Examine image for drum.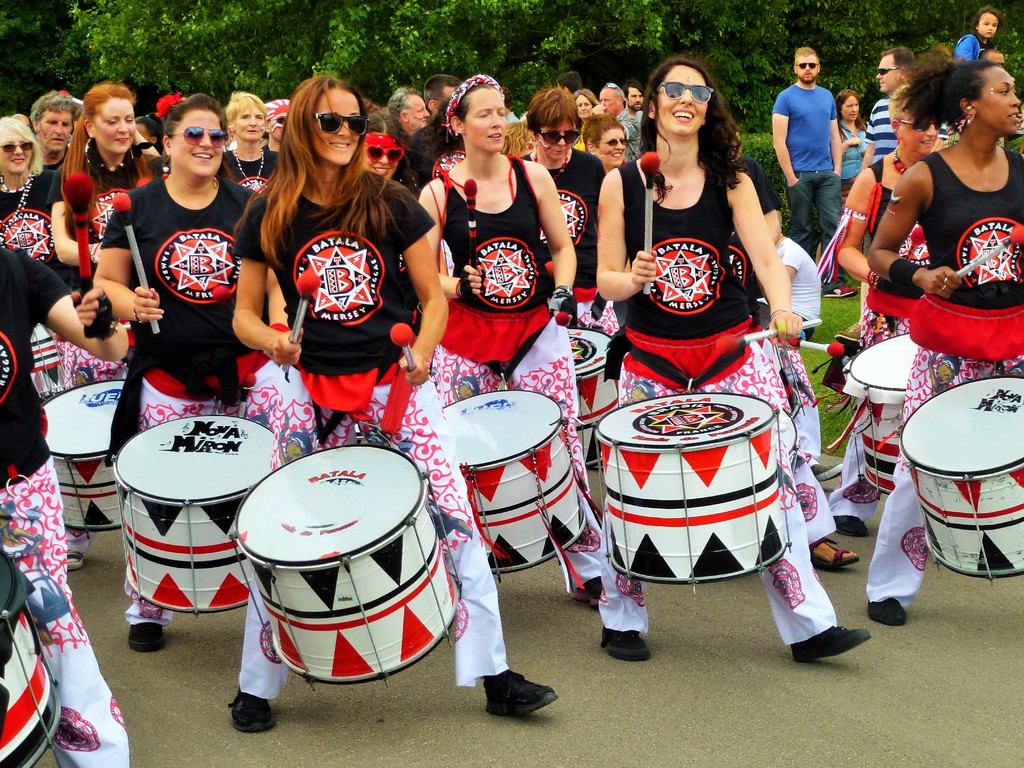
Examination result: (110,413,276,620).
